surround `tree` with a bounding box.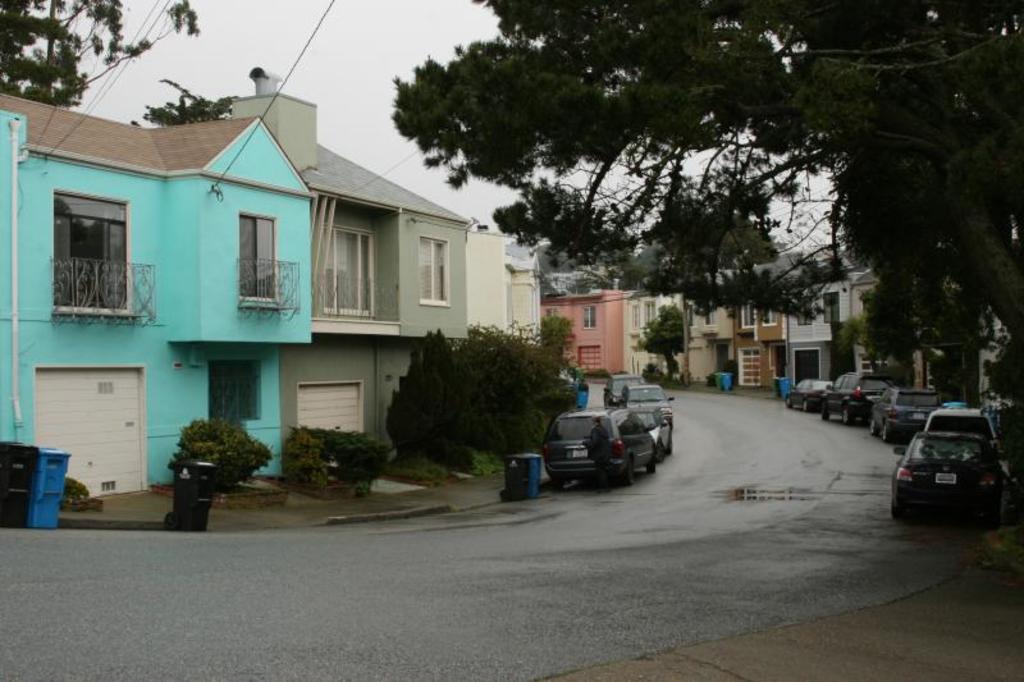
locate(127, 77, 244, 125).
